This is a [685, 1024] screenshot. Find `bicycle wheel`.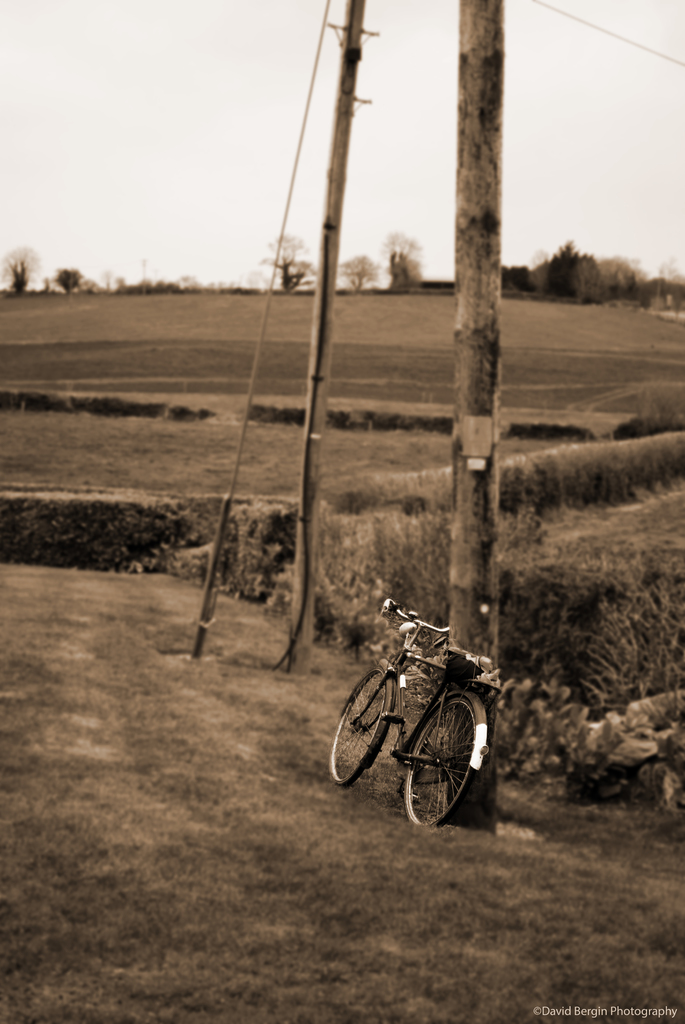
Bounding box: [x1=400, y1=692, x2=471, y2=828].
